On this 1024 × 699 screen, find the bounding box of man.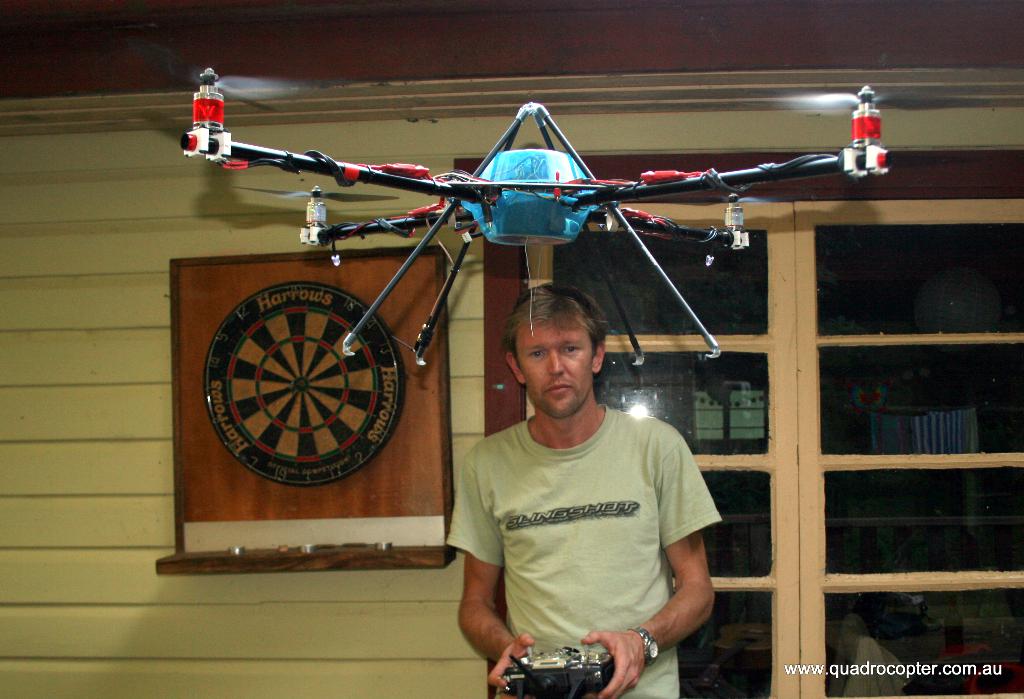
Bounding box: [left=438, top=282, right=733, bottom=682].
